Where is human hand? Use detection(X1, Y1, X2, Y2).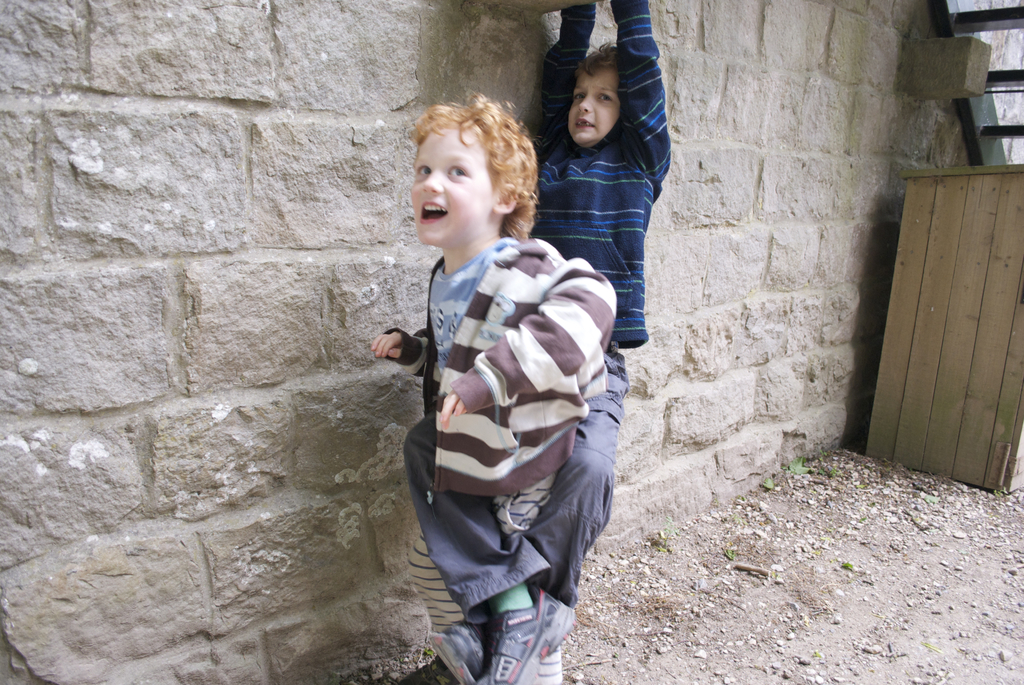
detection(375, 331, 409, 365).
